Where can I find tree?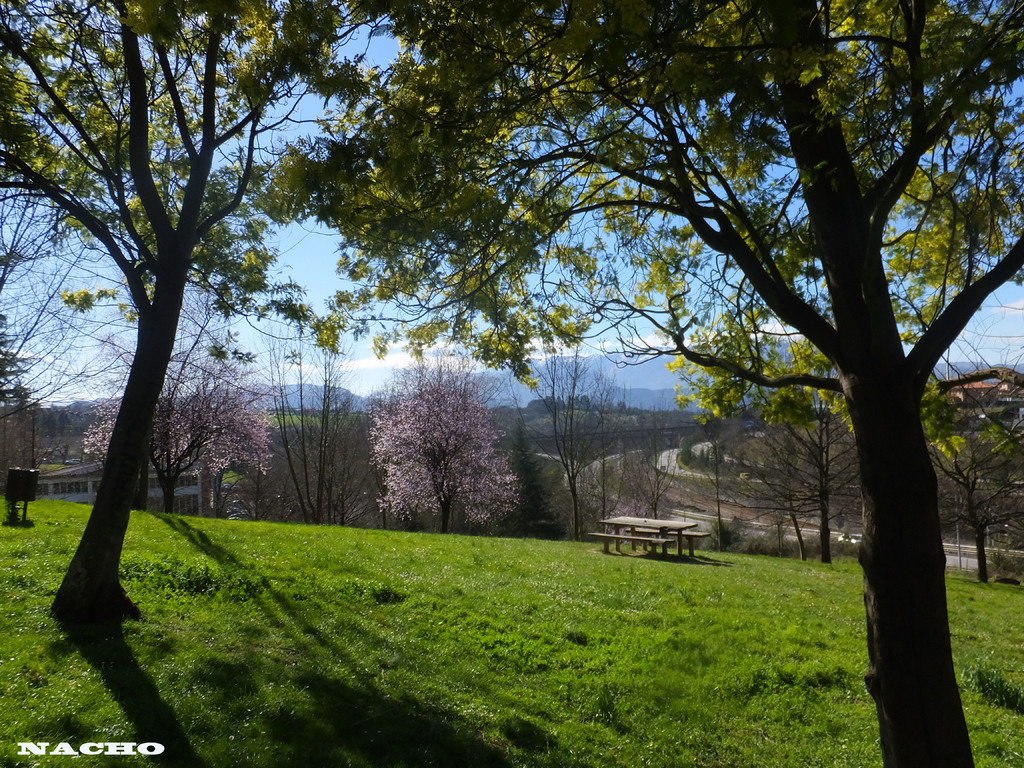
You can find it at x1=261, y1=0, x2=1023, y2=767.
